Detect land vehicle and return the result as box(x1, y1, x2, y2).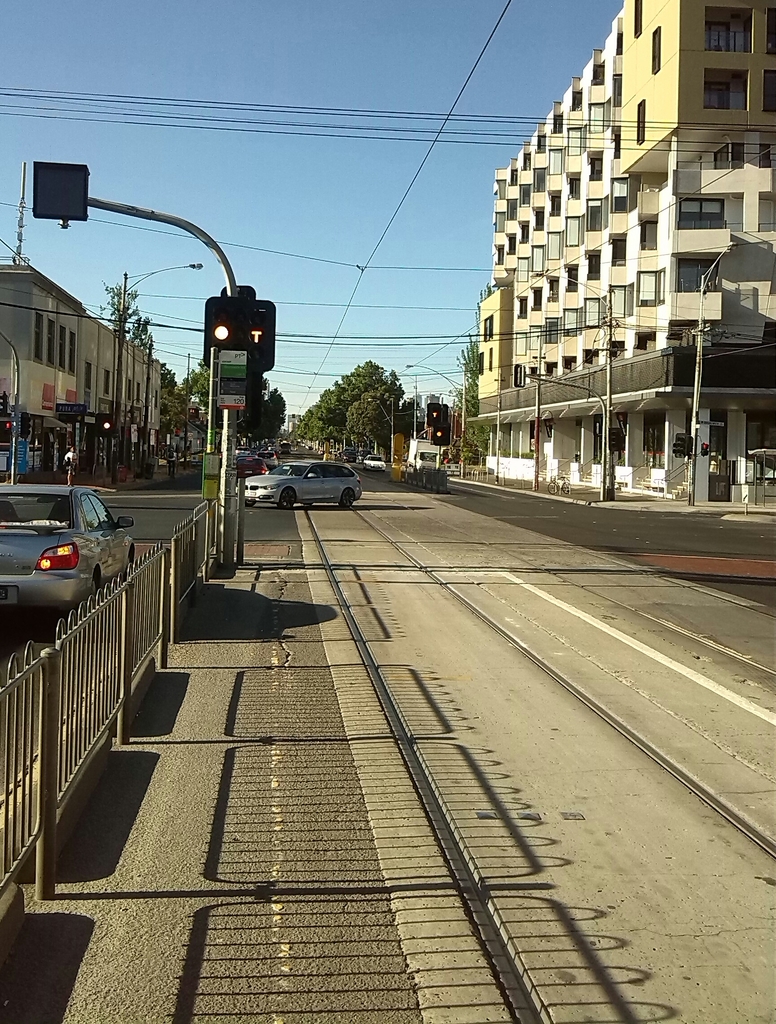
box(365, 457, 381, 464).
